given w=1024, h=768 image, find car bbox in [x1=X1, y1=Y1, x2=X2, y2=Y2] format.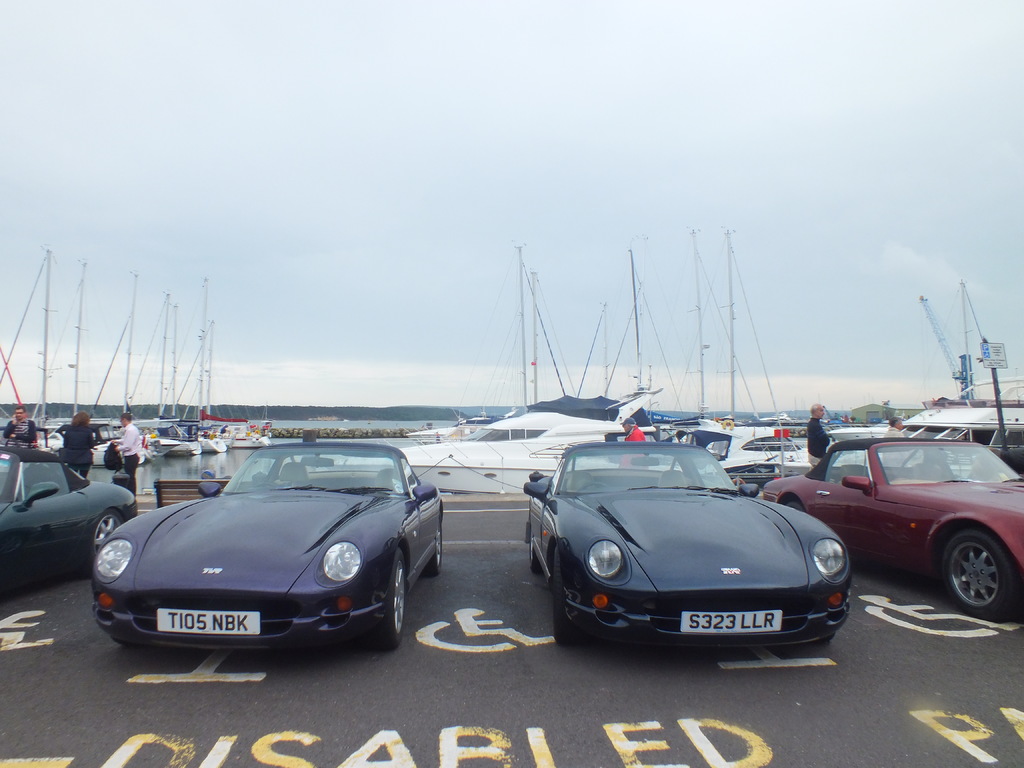
[x1=762, y1=438, x2=1023, y2=620].
